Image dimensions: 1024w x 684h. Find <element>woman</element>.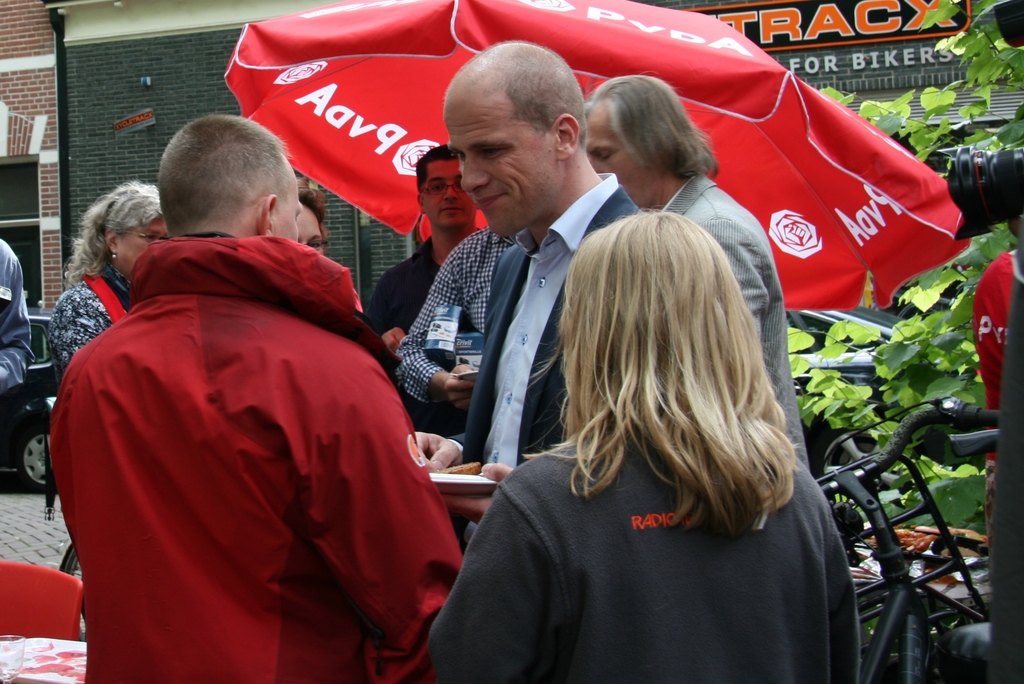
(left=450, top=133, right=826, bottom=681).
